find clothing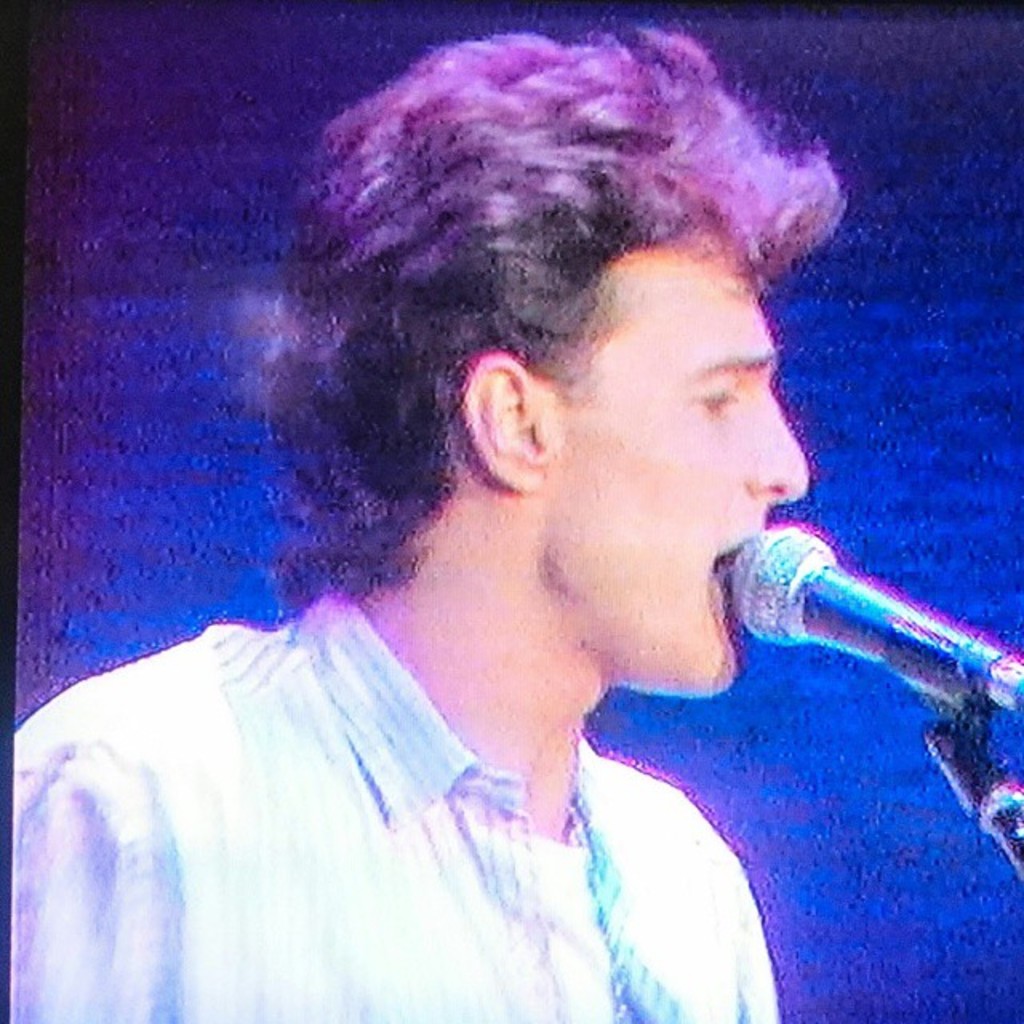
box=[8, 584, 792, 1022]
